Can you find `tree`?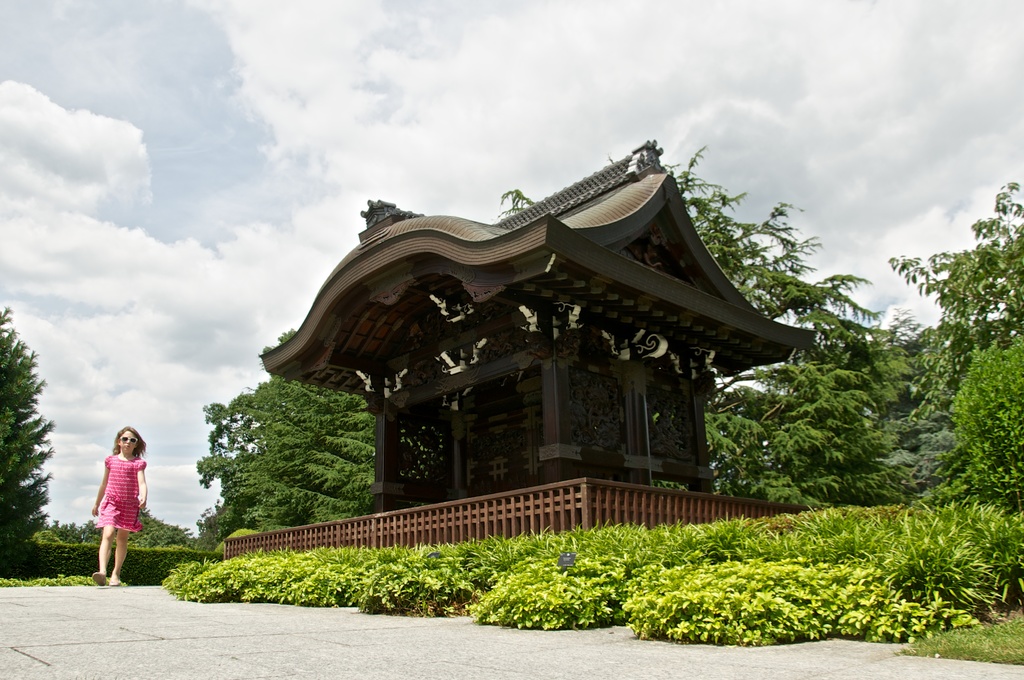
Yes, bounding box: 35 516 98 545.
